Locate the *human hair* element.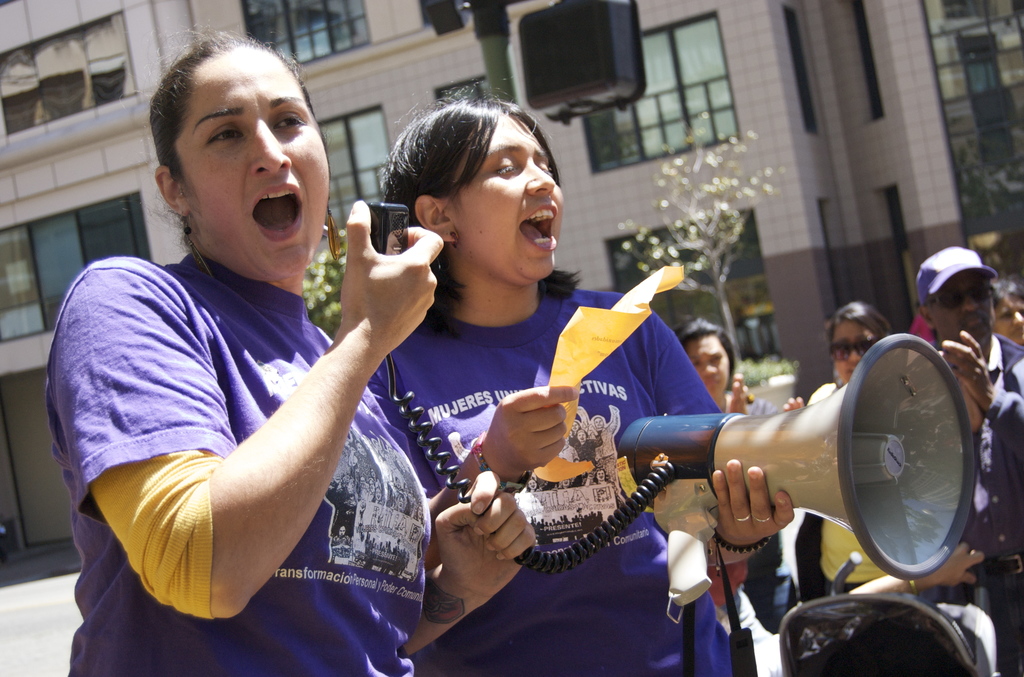
Element bbox: (x1=669, y1=315, x2=735, y2=373).
